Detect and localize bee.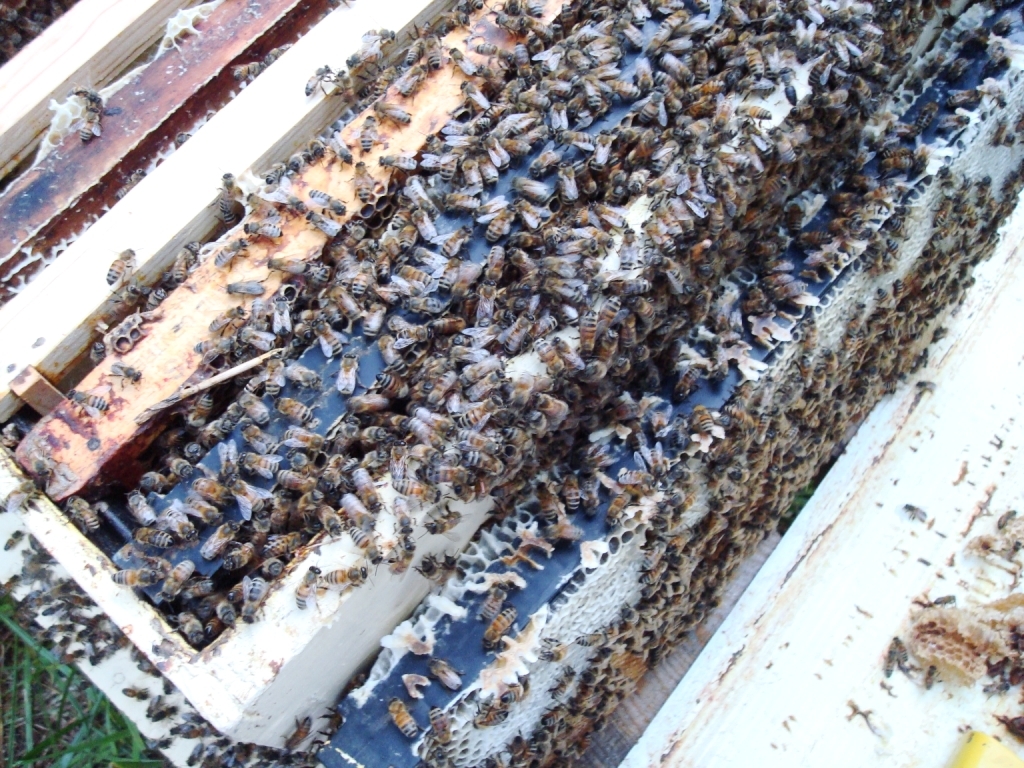
Localized at l=191, t=338, r=232, b=352.
